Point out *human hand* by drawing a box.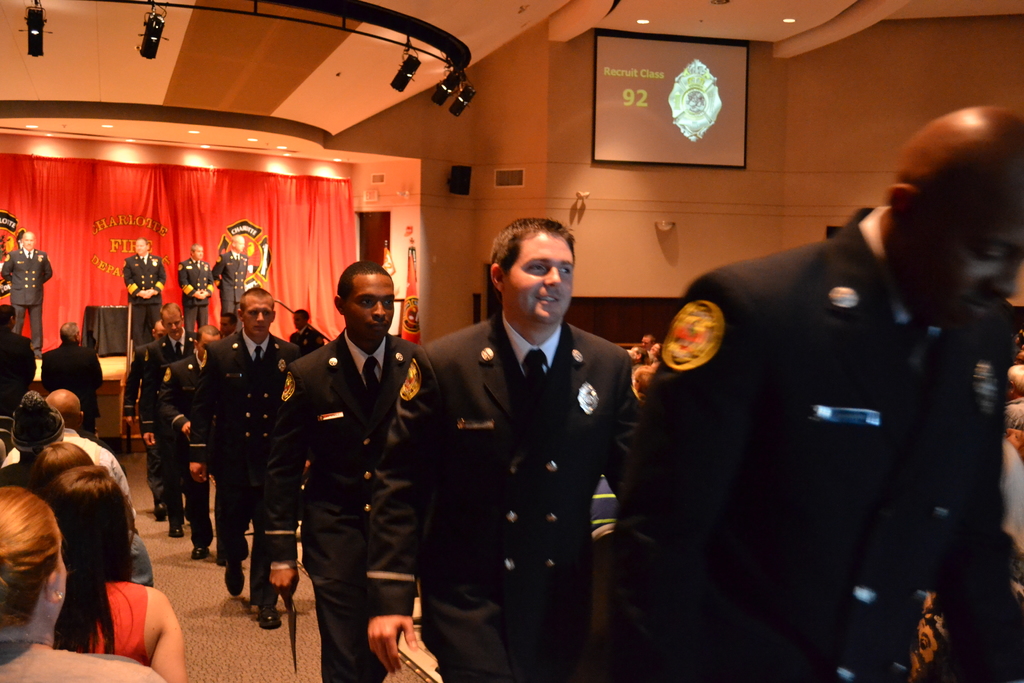
x1=356, y1=597, x2=415, y2=671.
